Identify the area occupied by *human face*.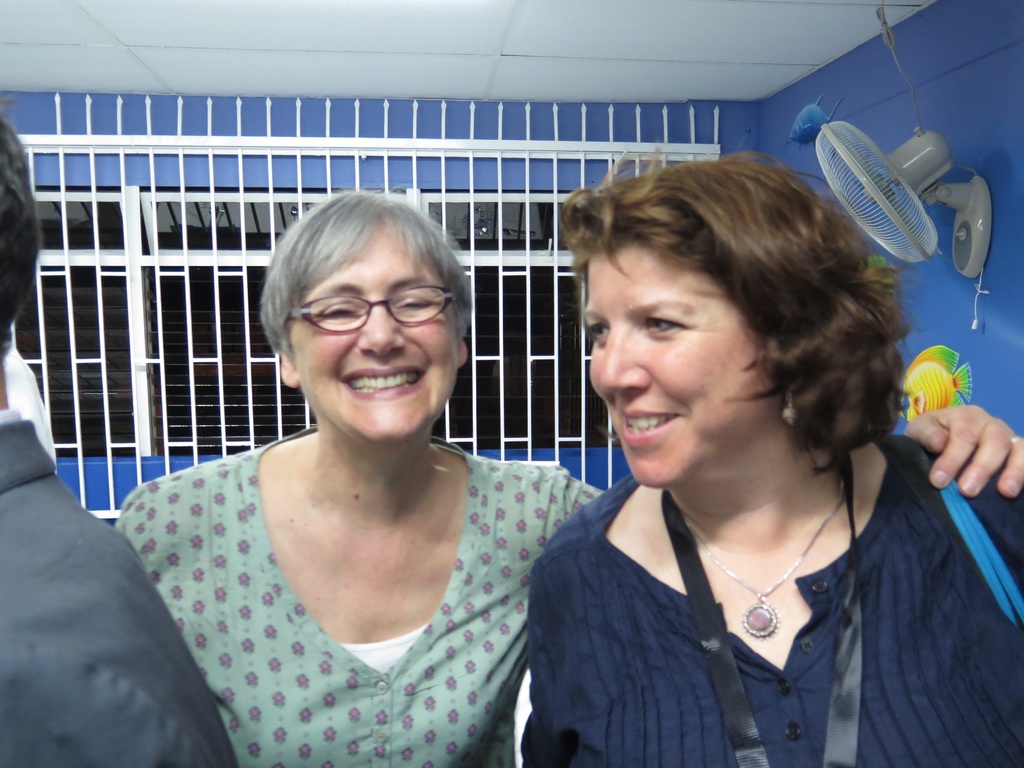
Area: <bbox>290, 227, 459, 438</bbox>.
